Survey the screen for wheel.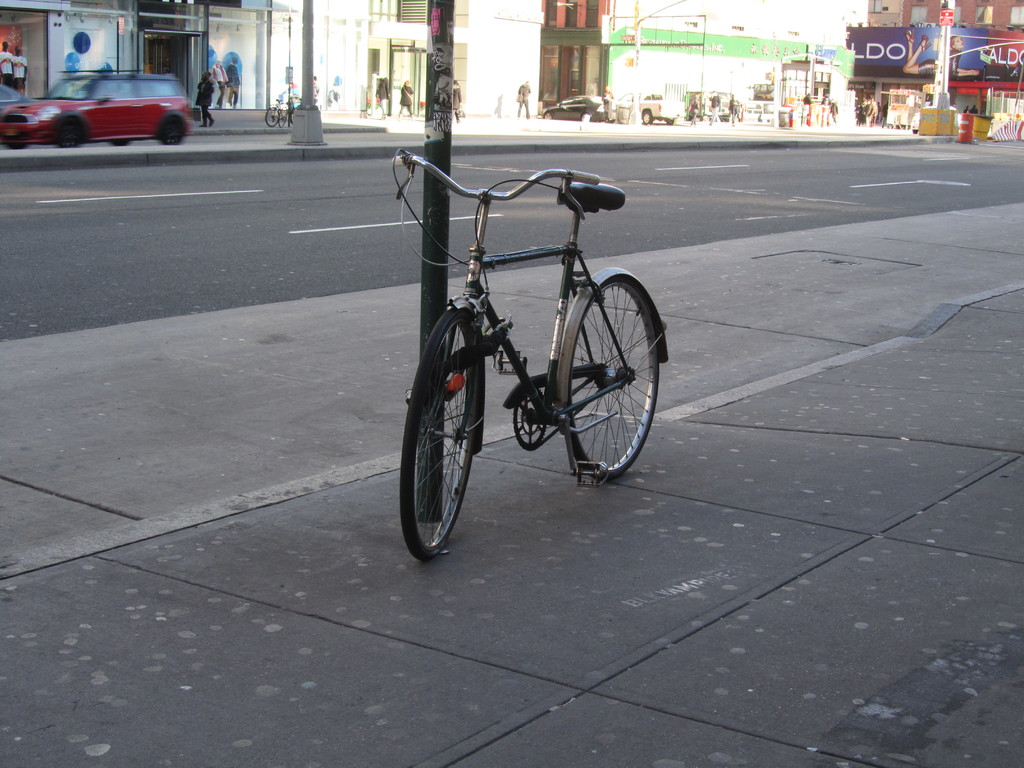
Survey found: {"left": 399, "top": 310, "right": 477, "bottom": 566}.
